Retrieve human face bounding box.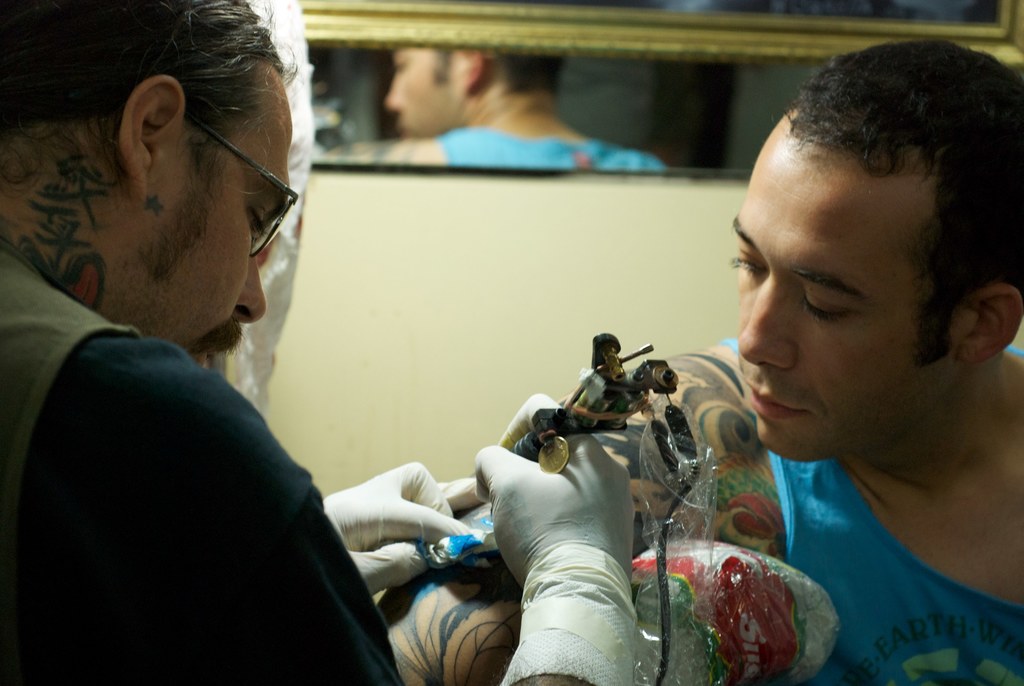
Bounding box: <bbox>383, 45, 457, 135</bbox>.
